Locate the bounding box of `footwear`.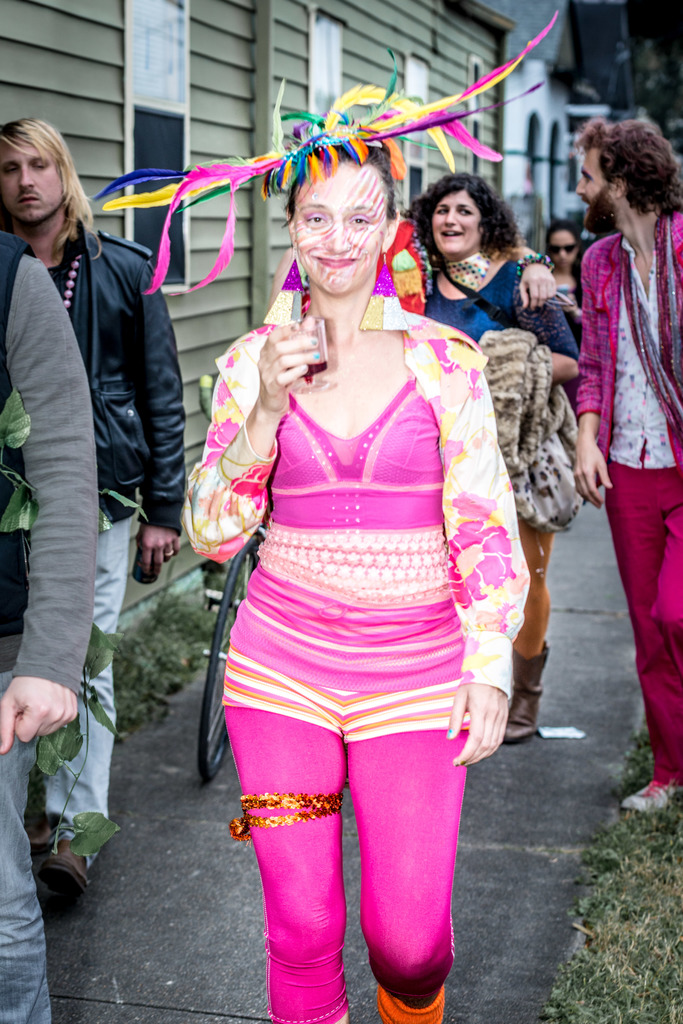
Bounding box: (29, 820, 52, 853).
